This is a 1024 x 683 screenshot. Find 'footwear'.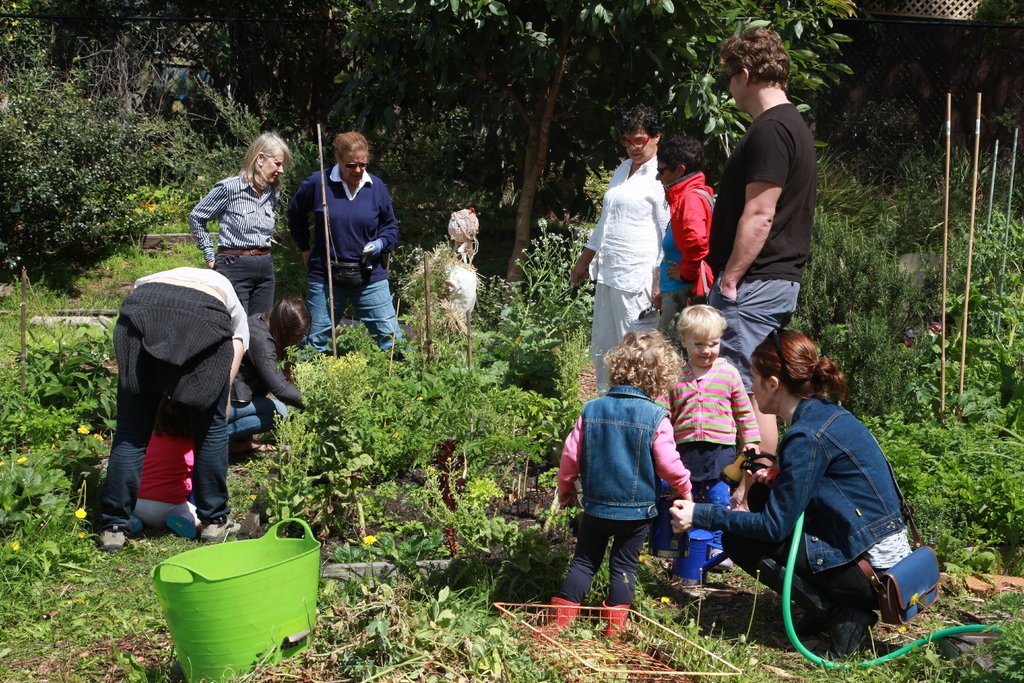
Bounding box: locate(601, 603, 627, 641).
